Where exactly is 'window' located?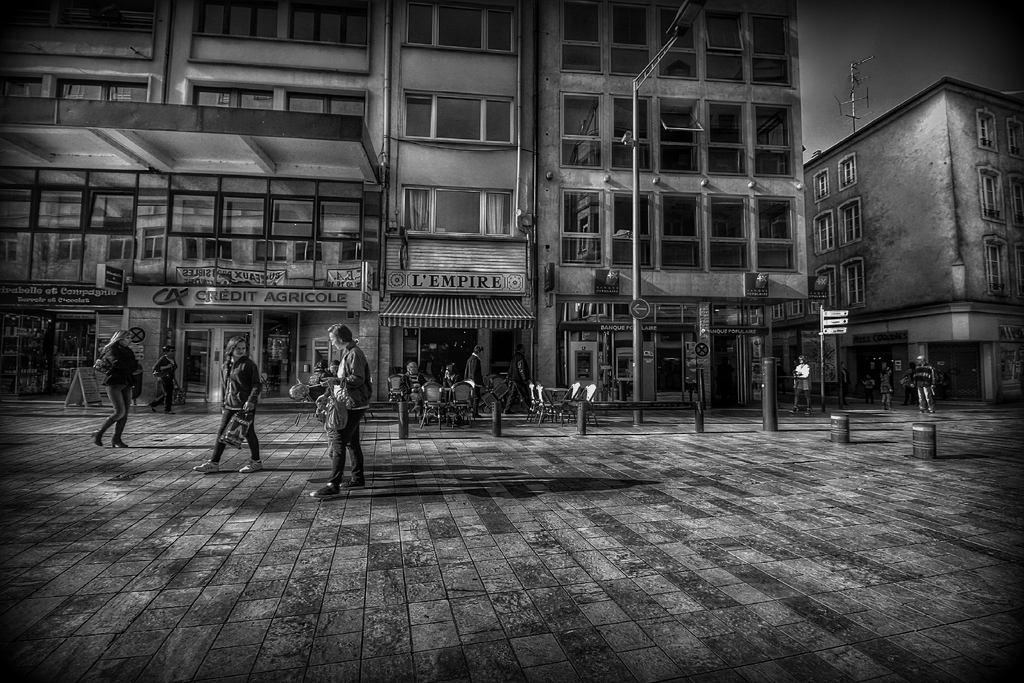
Its bounding box is box=[1007, 174, 1023, 227].
